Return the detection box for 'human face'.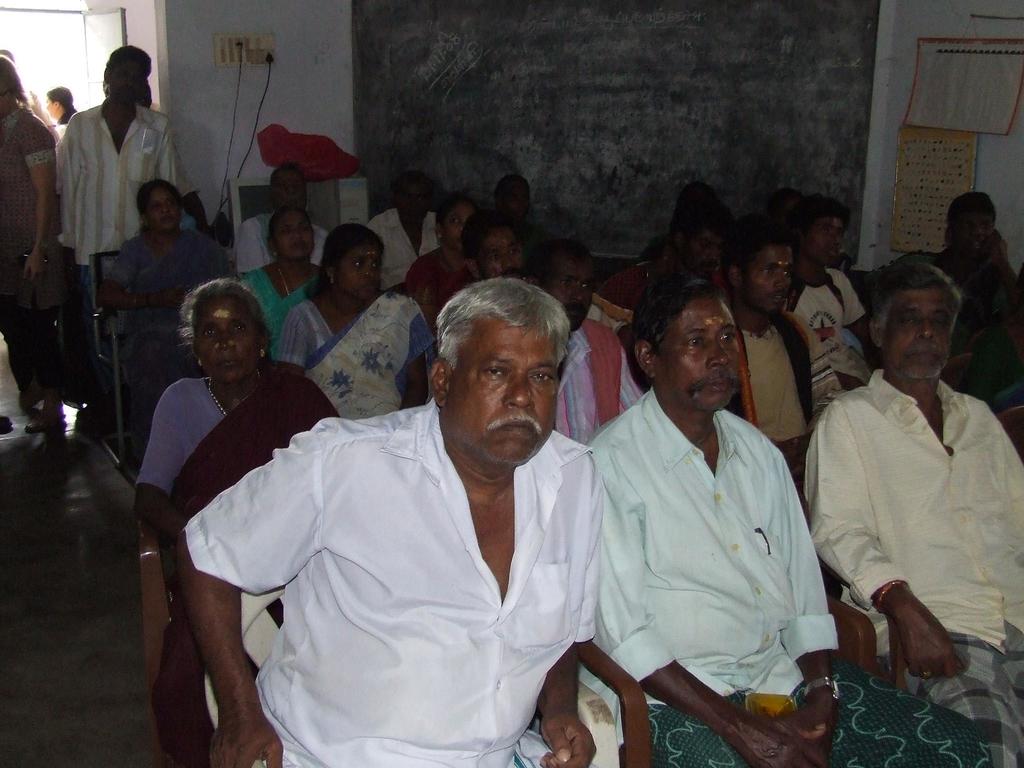
bbox=[111, 51, 140, 111].
